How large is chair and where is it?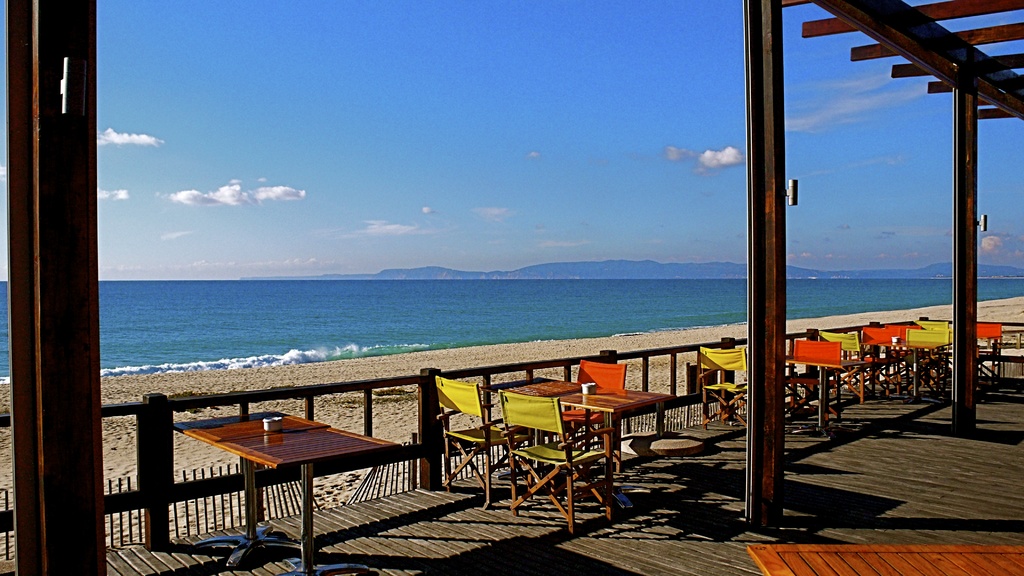
Bounding box: detection(891, 323, 950, 399).
